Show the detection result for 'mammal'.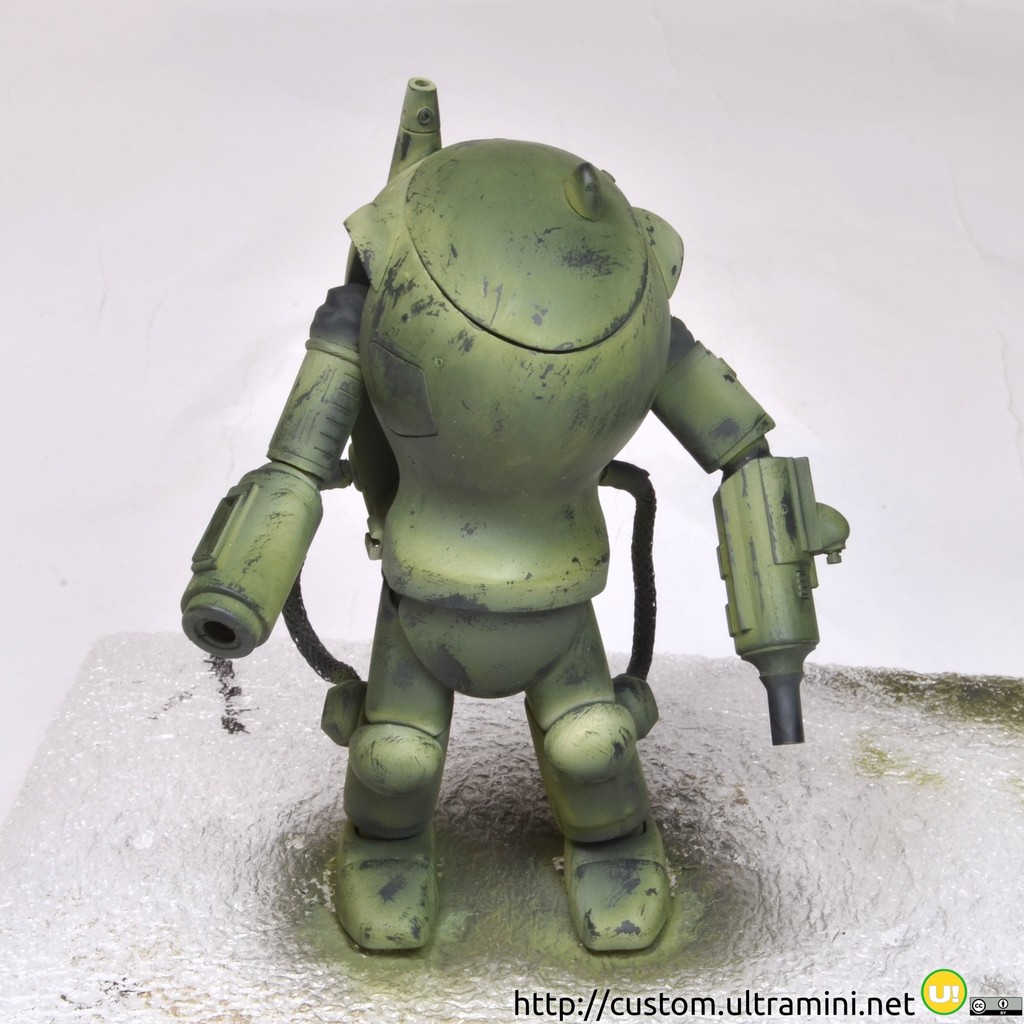
select_region(179, 72, 849, 958).
